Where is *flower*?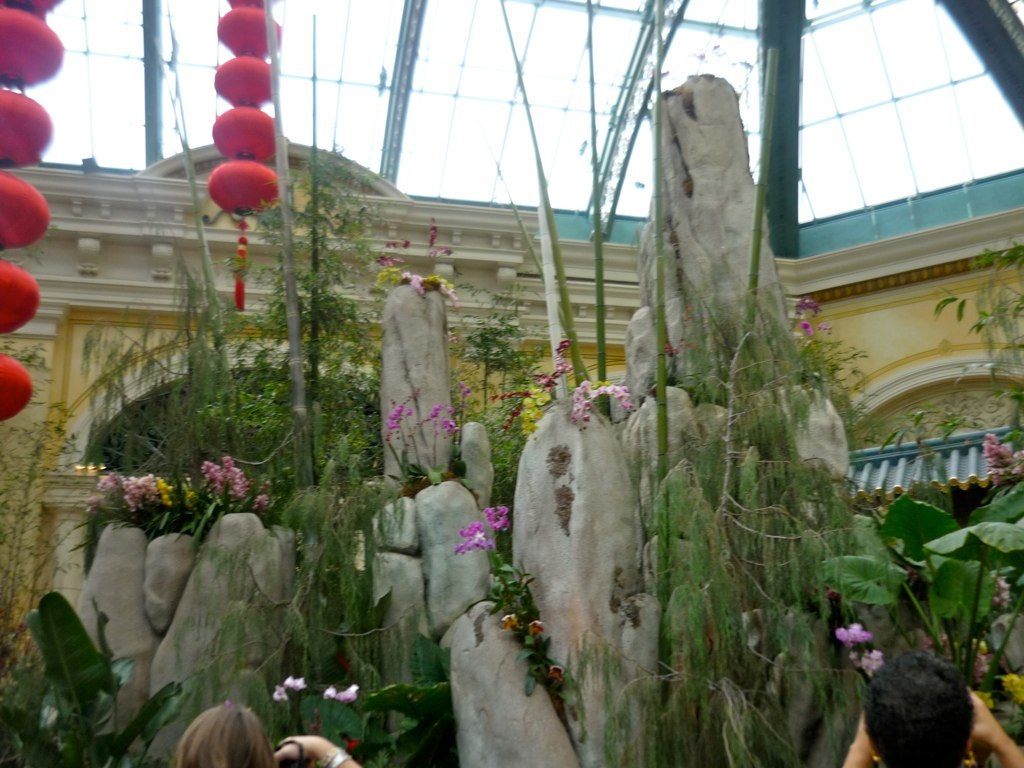
bbox(272, 682, 286, 702).
